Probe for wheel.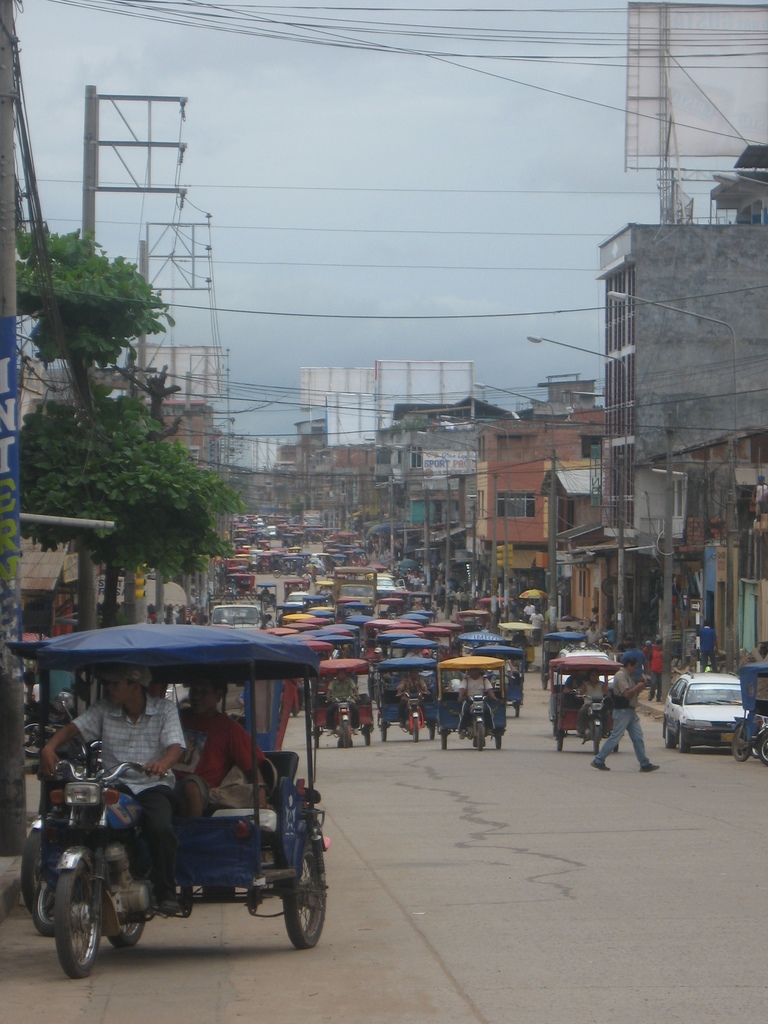
Probe result: bbox=(107, 917, 149, 952).
